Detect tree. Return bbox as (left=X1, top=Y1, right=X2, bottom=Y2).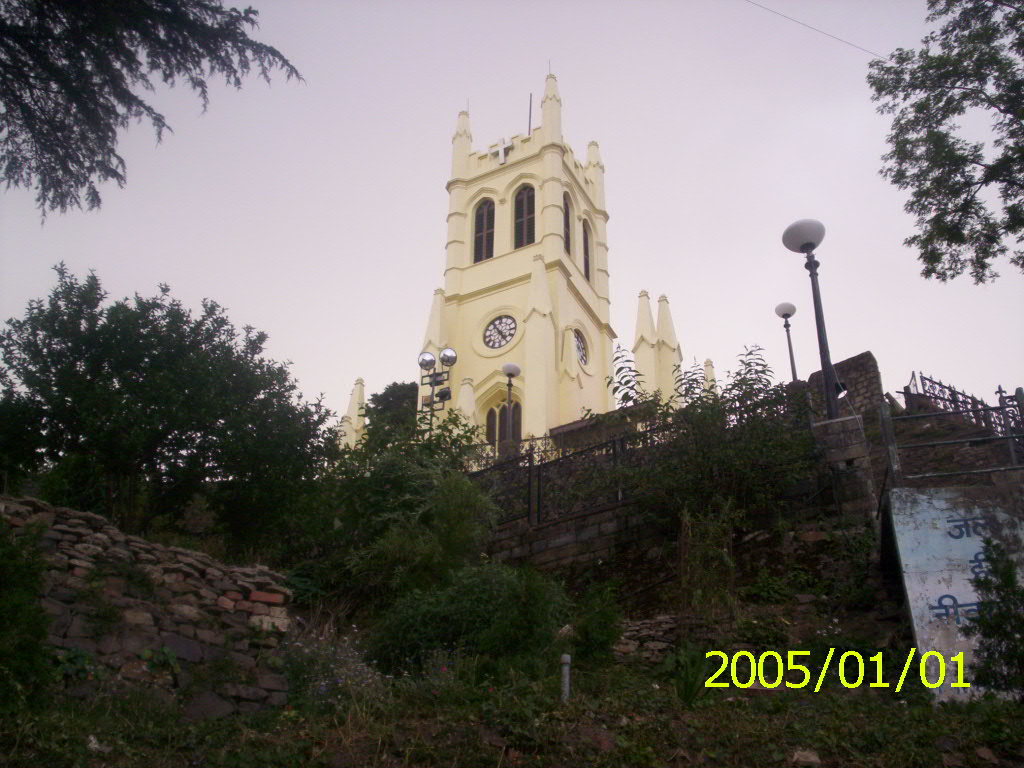
(left=867, top=9, right=1011, bottom=346).
